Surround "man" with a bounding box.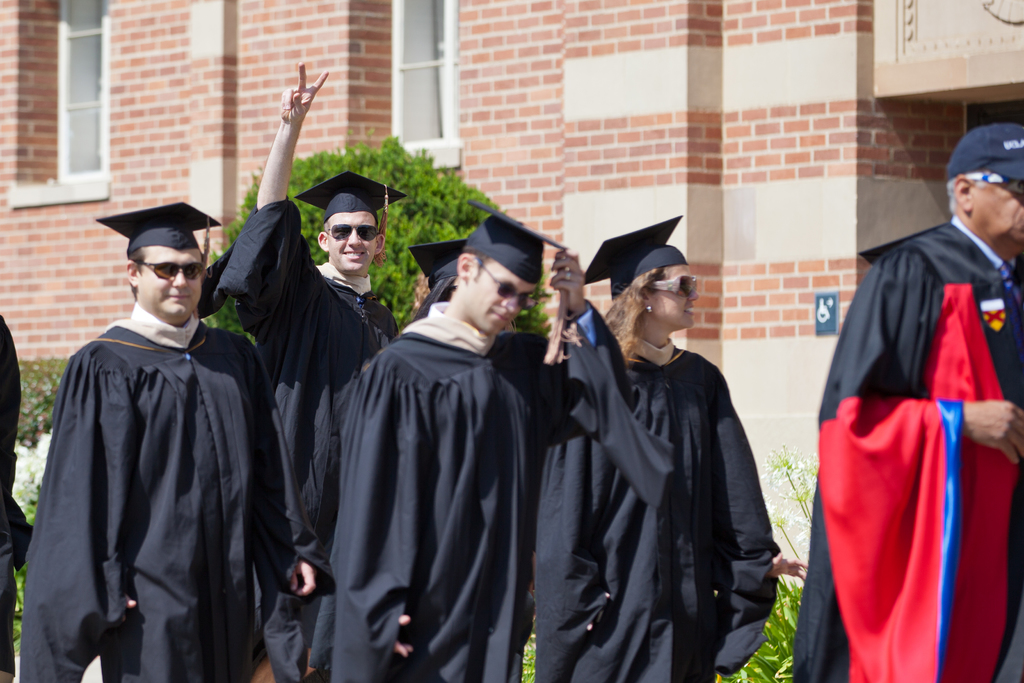
15, 201, 302, 682.
